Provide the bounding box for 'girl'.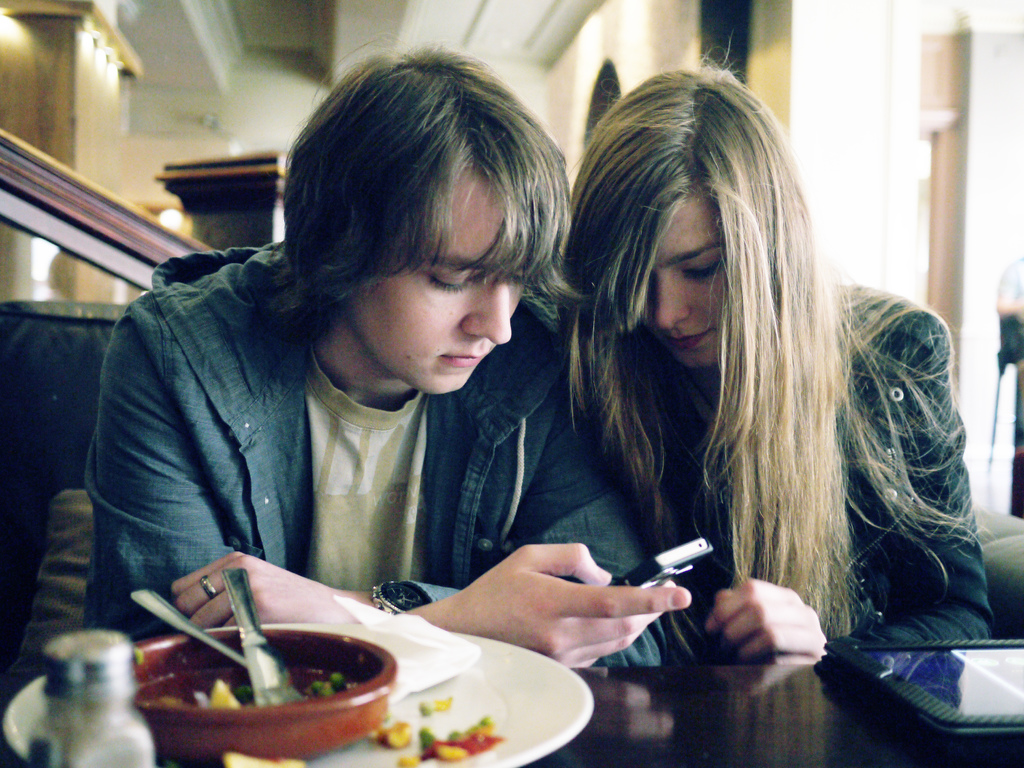
BBox(559, 61, 993, 663).
